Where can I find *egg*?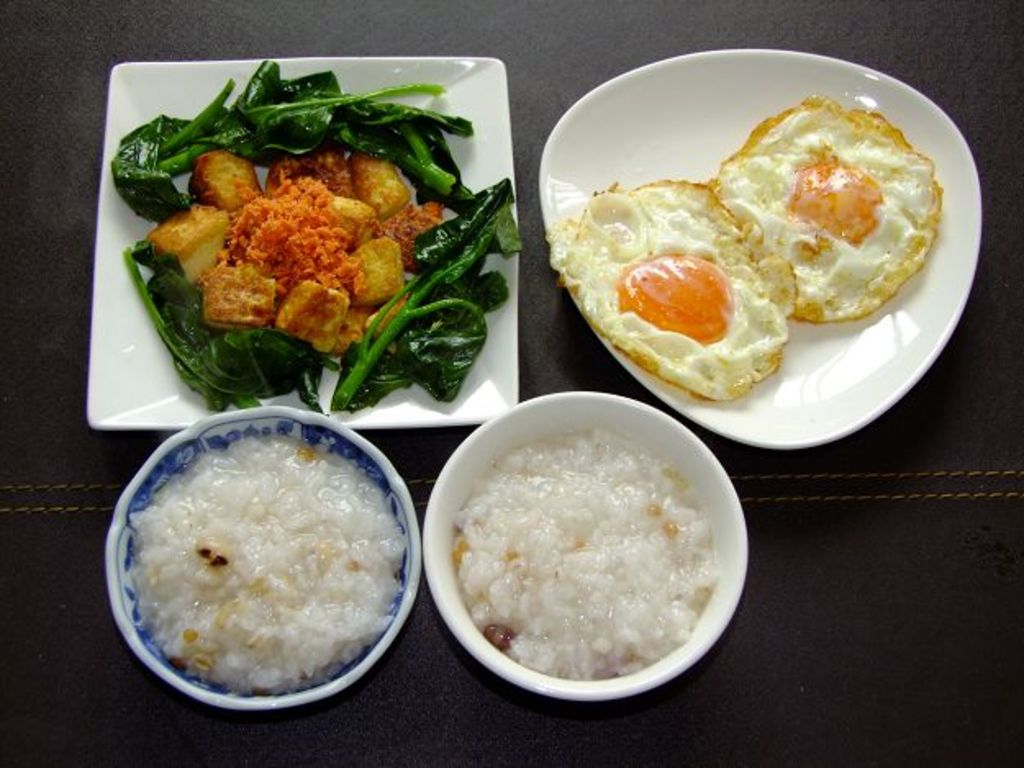
You can find it at 552,175,800,403.
